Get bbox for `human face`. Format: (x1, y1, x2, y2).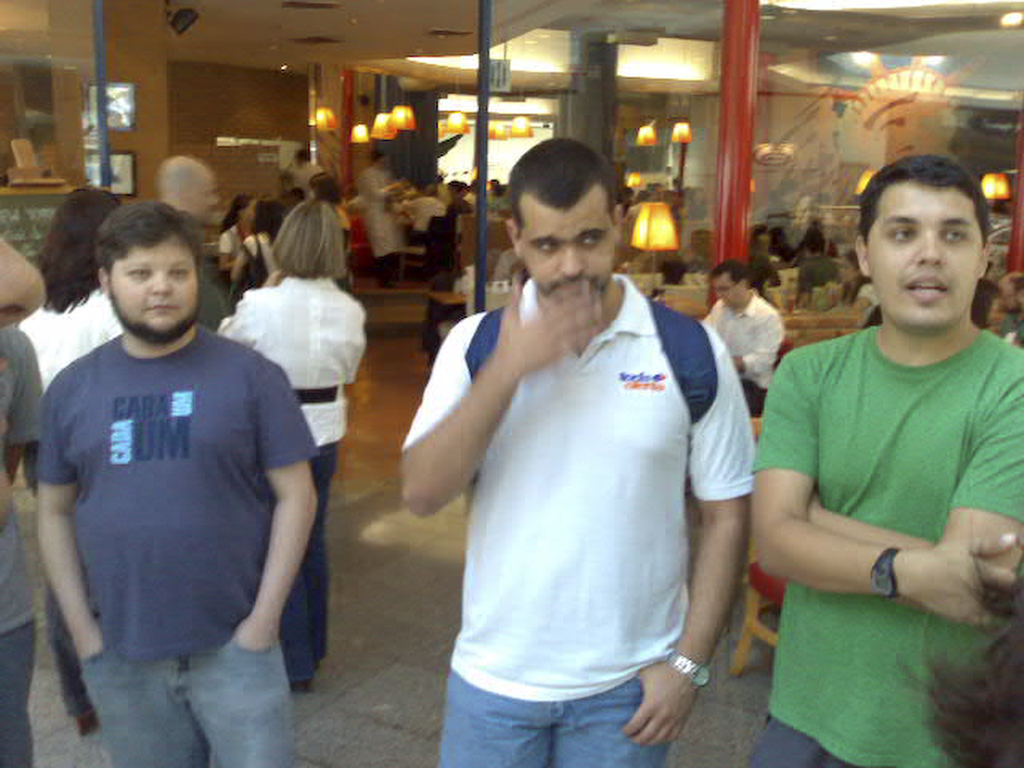
(720, 272, 750, 304).
